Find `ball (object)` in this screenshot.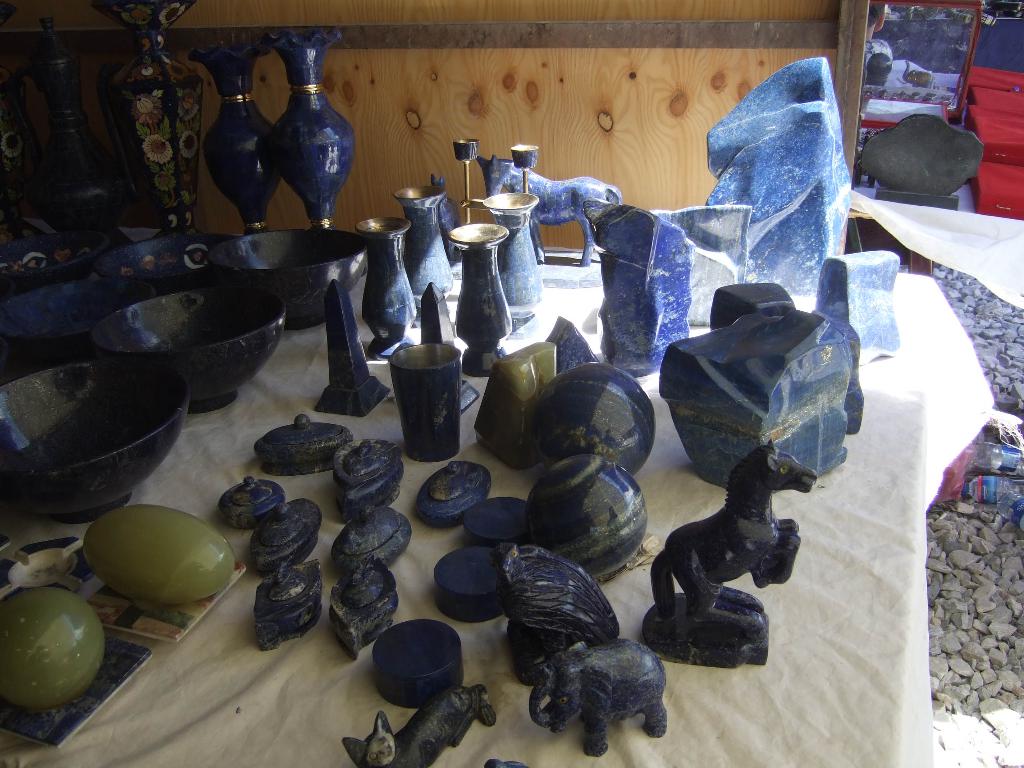
The bounding box for `ball (object)` is [92,504,236,602].
